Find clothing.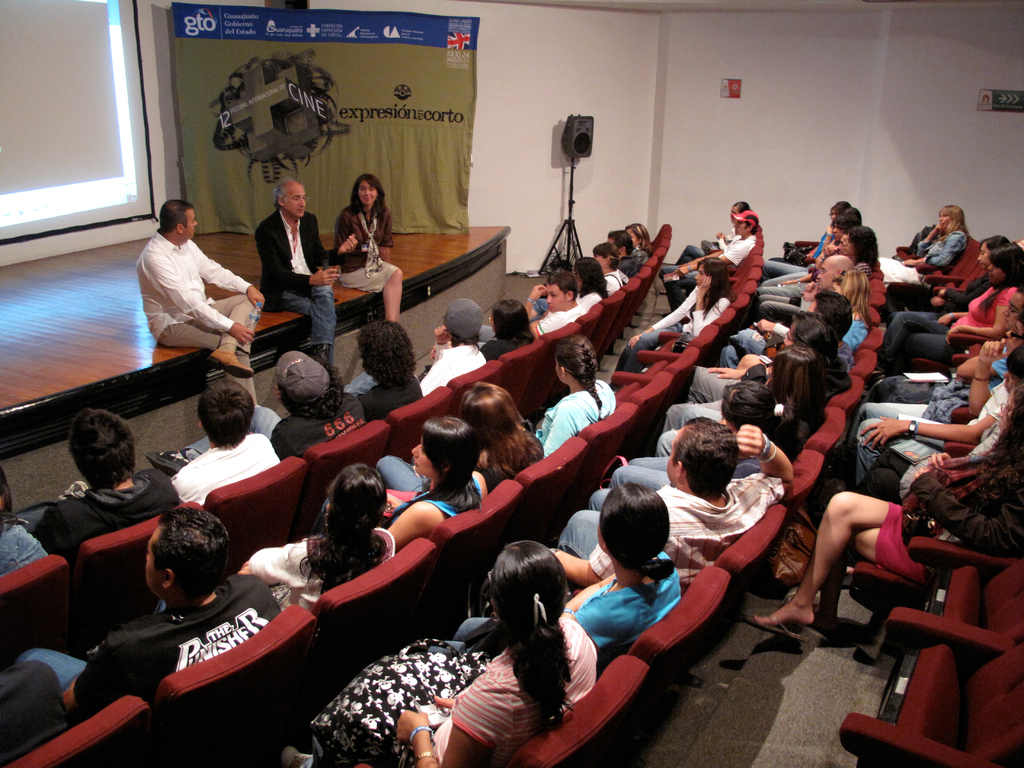
<region>660, 351, 840, 444</region>.
